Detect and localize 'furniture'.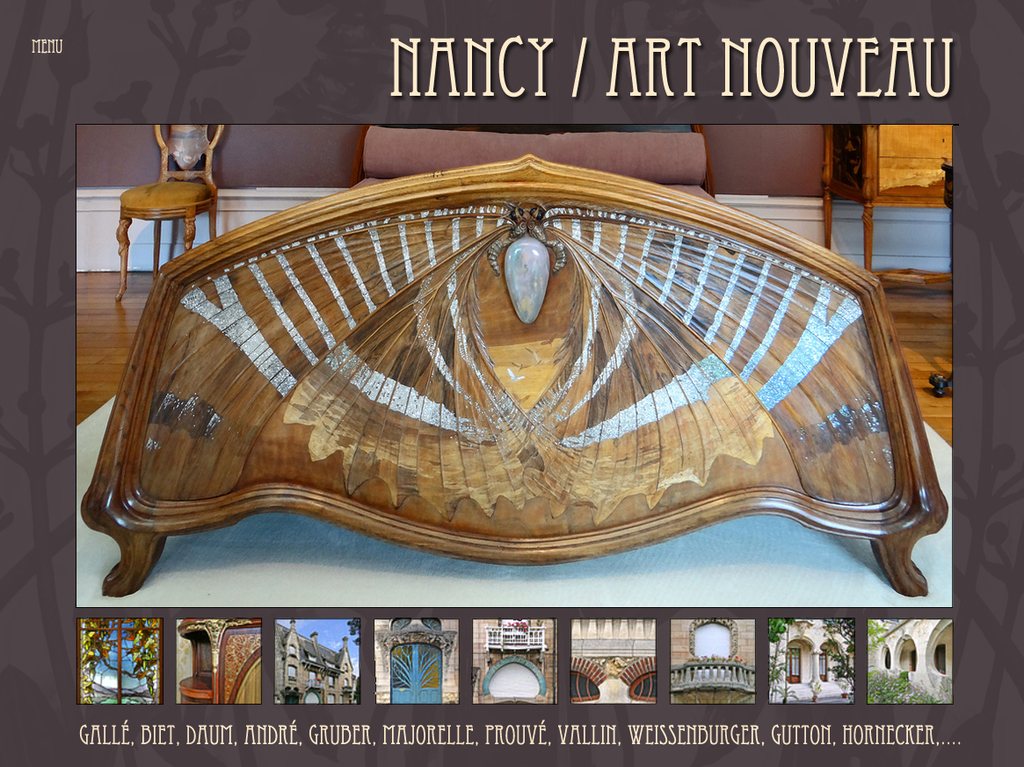
Localized at x1=82, y1=123, x2=948, y2=597.
